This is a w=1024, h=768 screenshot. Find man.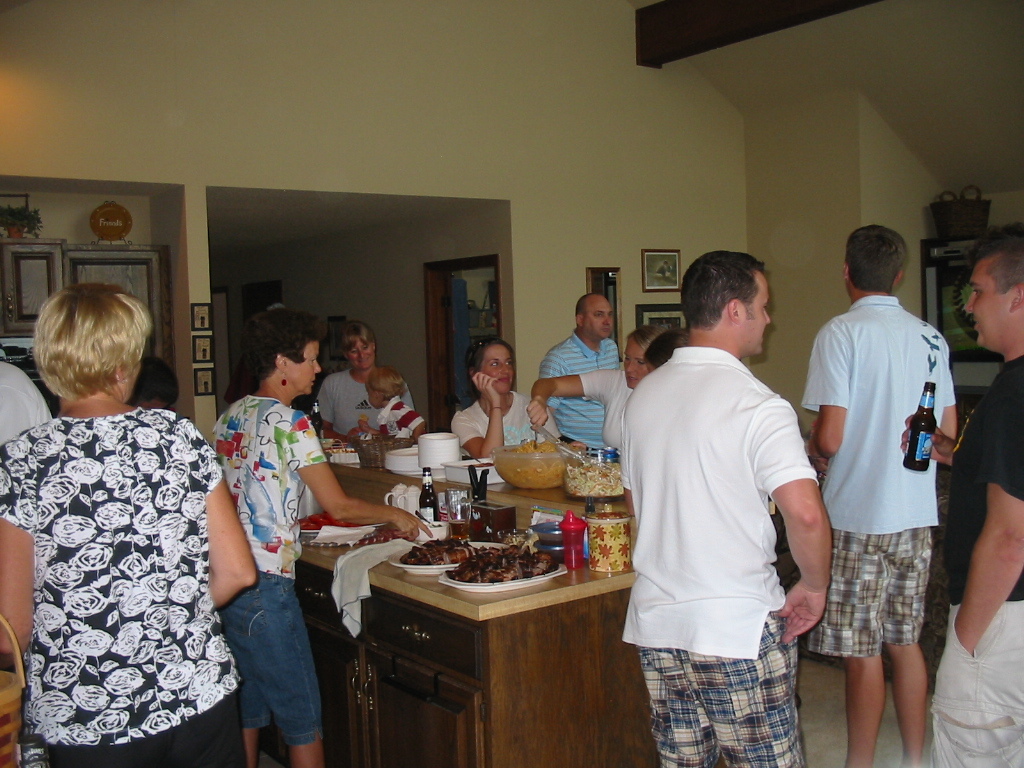
Bounding box: (539,290,615,450).
